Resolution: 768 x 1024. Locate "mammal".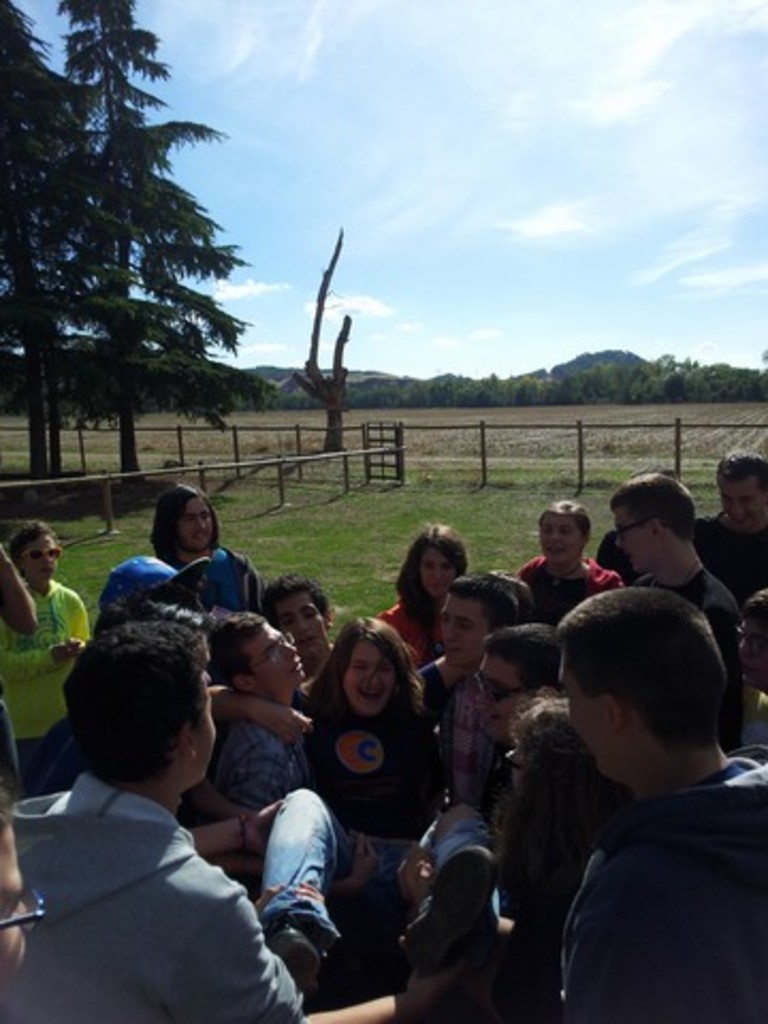
[433, 574, 525, 934].
